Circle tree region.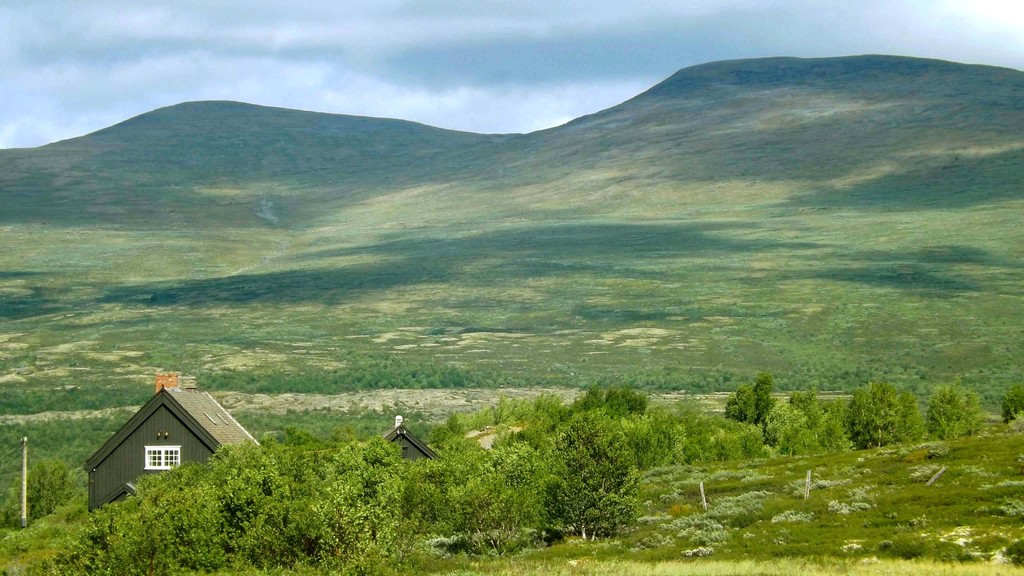
Region: BBox(854, 376, 926, 450).
